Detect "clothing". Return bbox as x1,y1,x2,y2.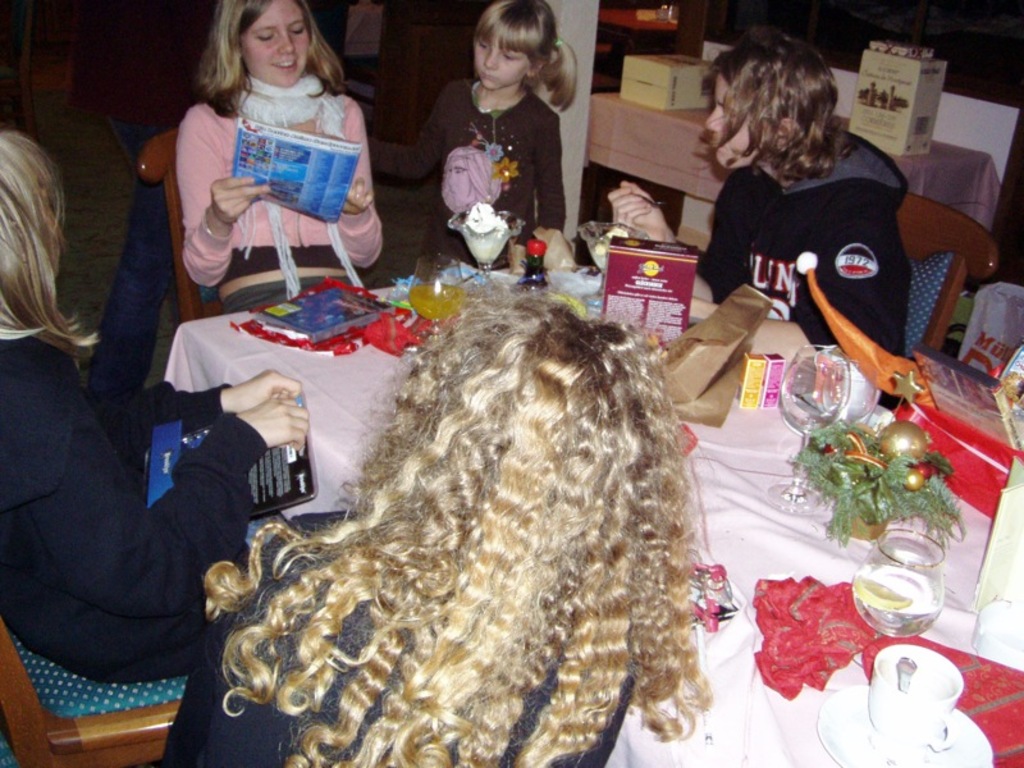
404,69,564,269.
